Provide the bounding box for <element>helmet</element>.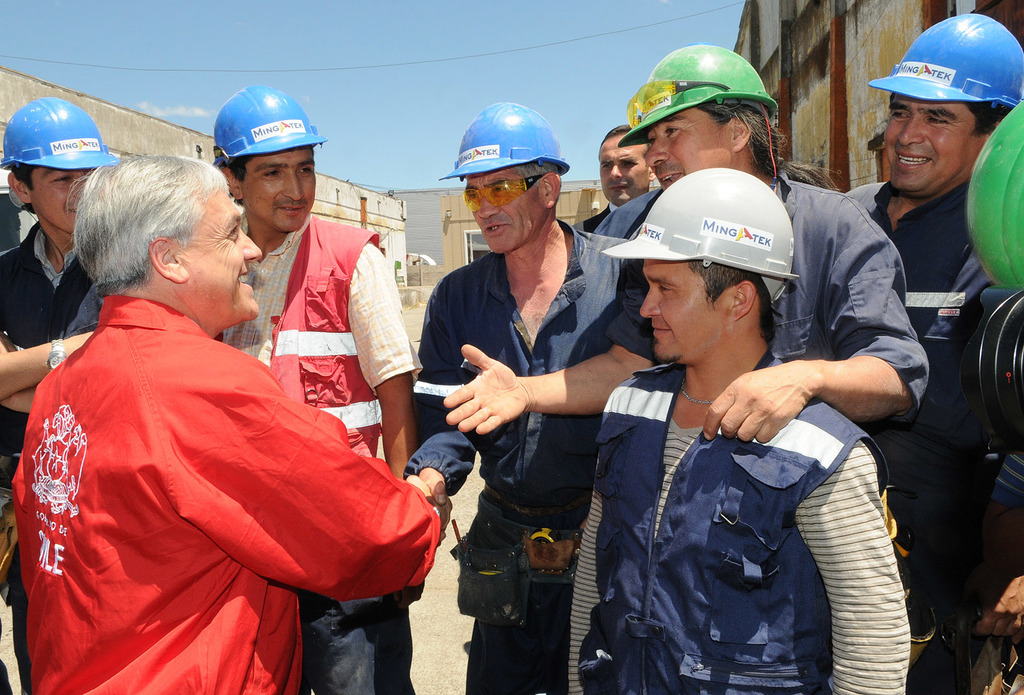
{"x1": 435, "y1": 96, "x2": 572, "y2": 181}.
